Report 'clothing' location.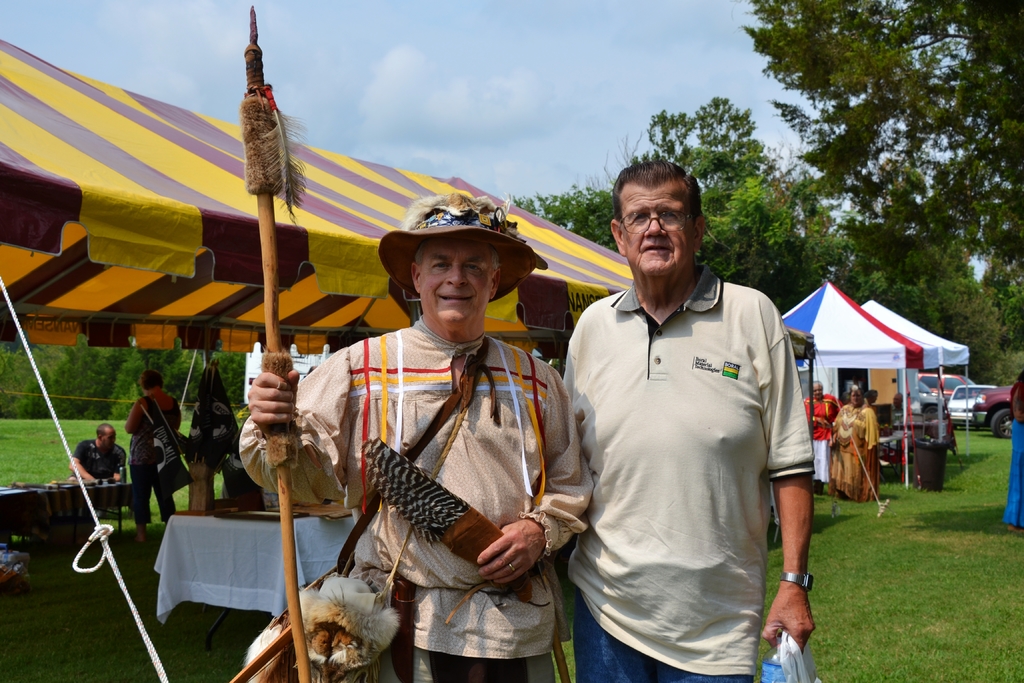
Report: Rect(126, 391, 180, 525).
